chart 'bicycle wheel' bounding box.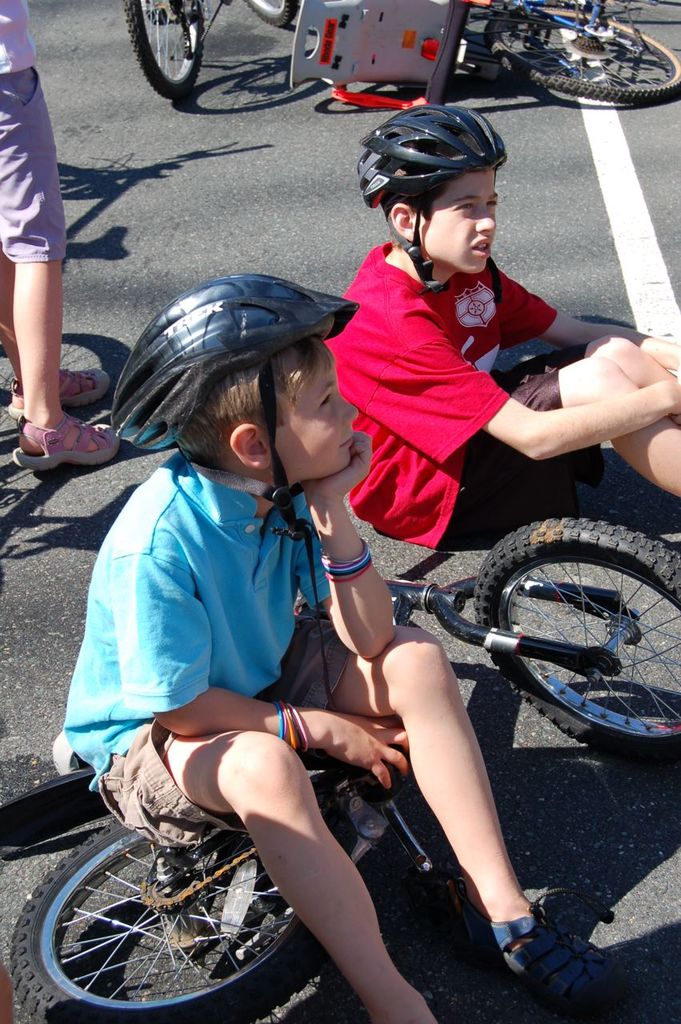
Charted: (left=473, top=514, right=680, bottom=762).
